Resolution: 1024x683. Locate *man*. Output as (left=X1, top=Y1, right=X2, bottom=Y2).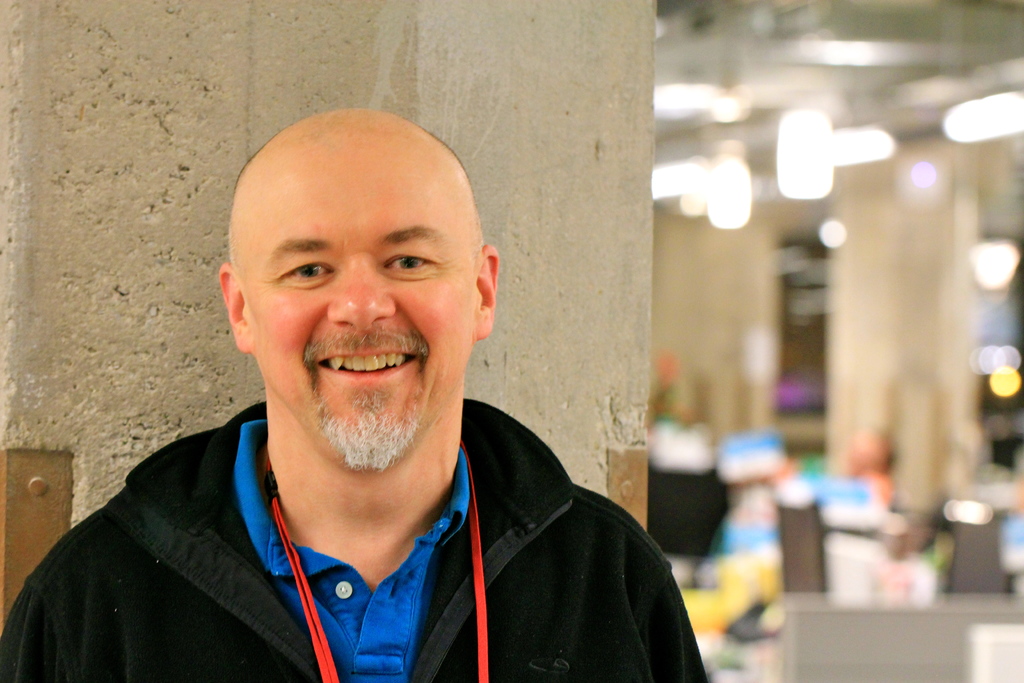
(left=0, top=117, right=732, bottom=680).
